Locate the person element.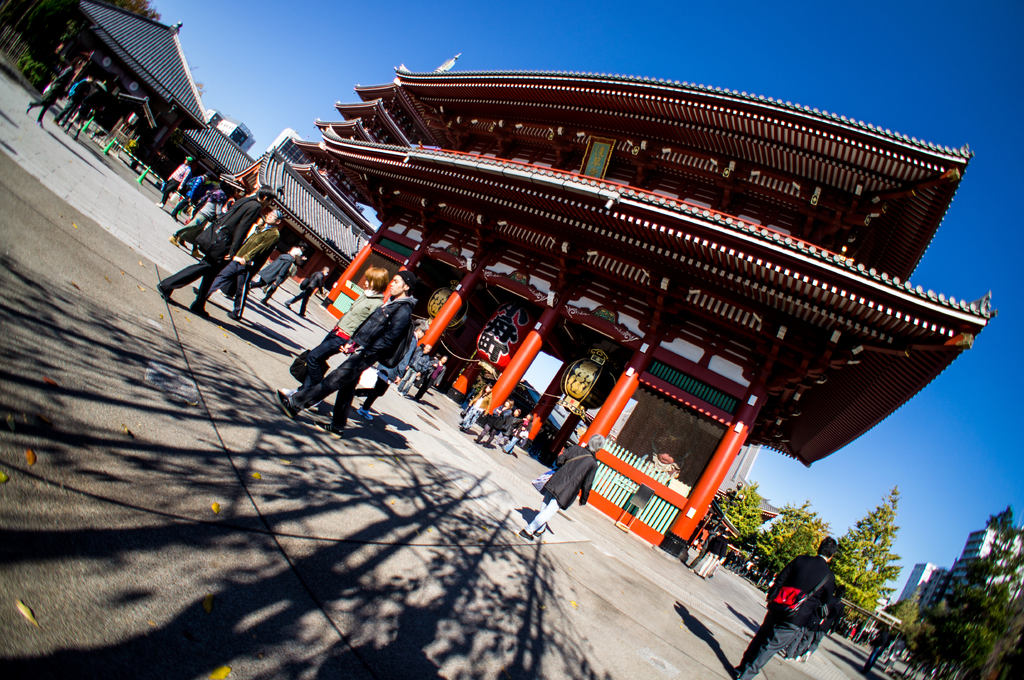
Element bbox: (159, 157, 193, 207).
